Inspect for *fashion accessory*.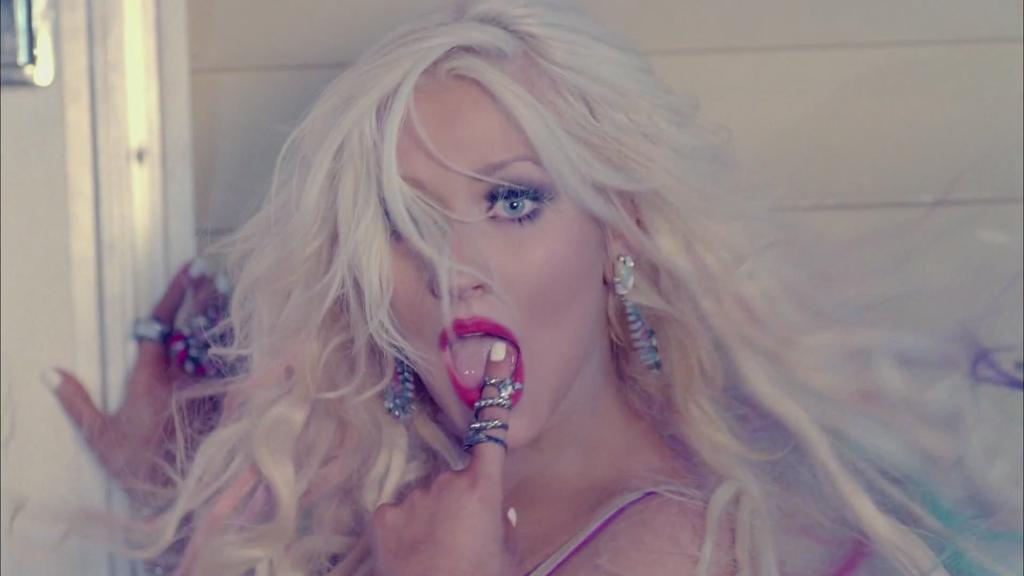
Inspection: 604/254/666/380.
